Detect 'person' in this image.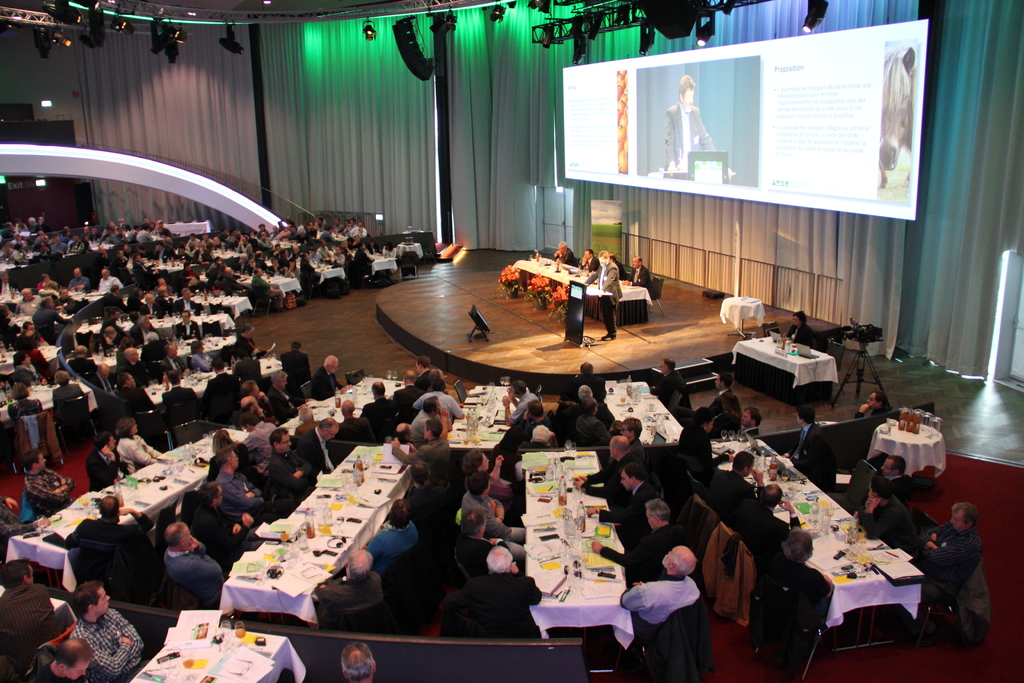
Detection: (left=630, top=257, right=650, bottom=295).
